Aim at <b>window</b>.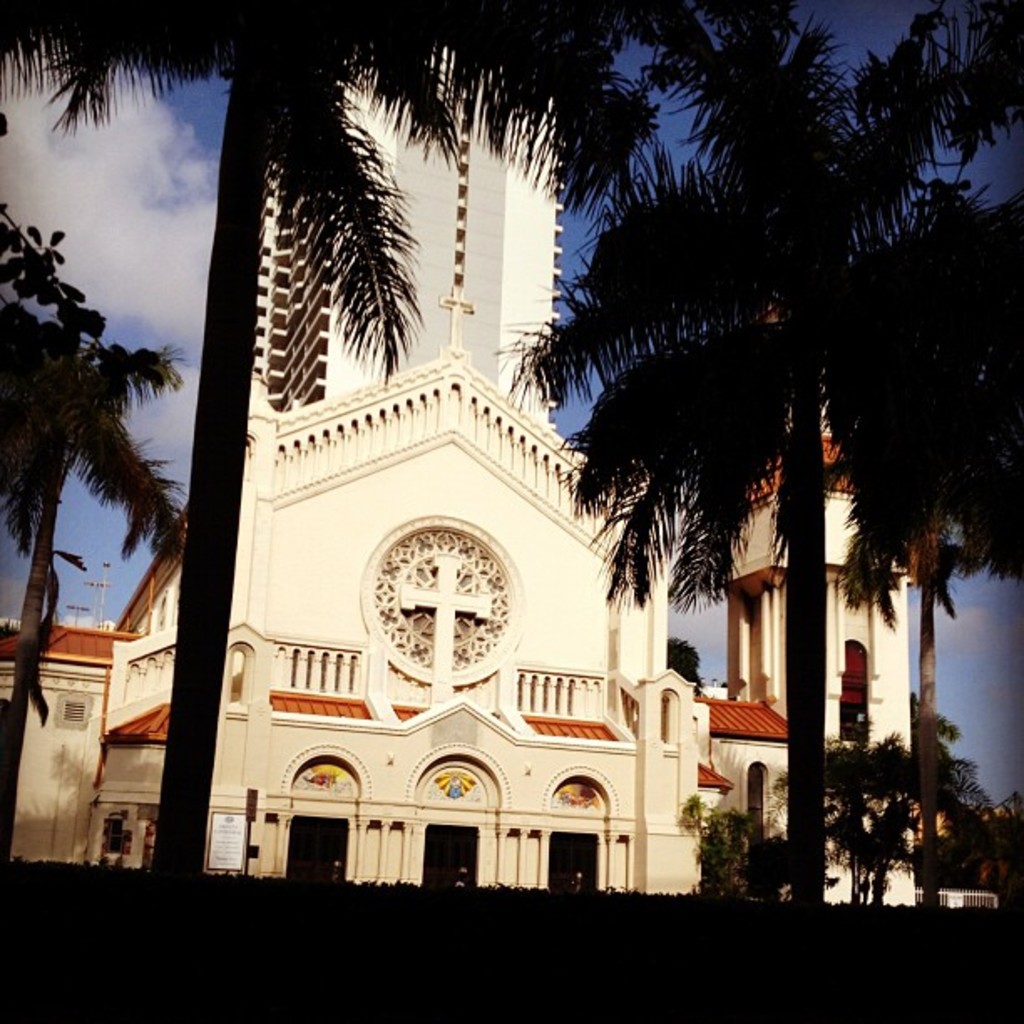
Aimed at <bbox>840, 646, 868, 743</bbox>.
